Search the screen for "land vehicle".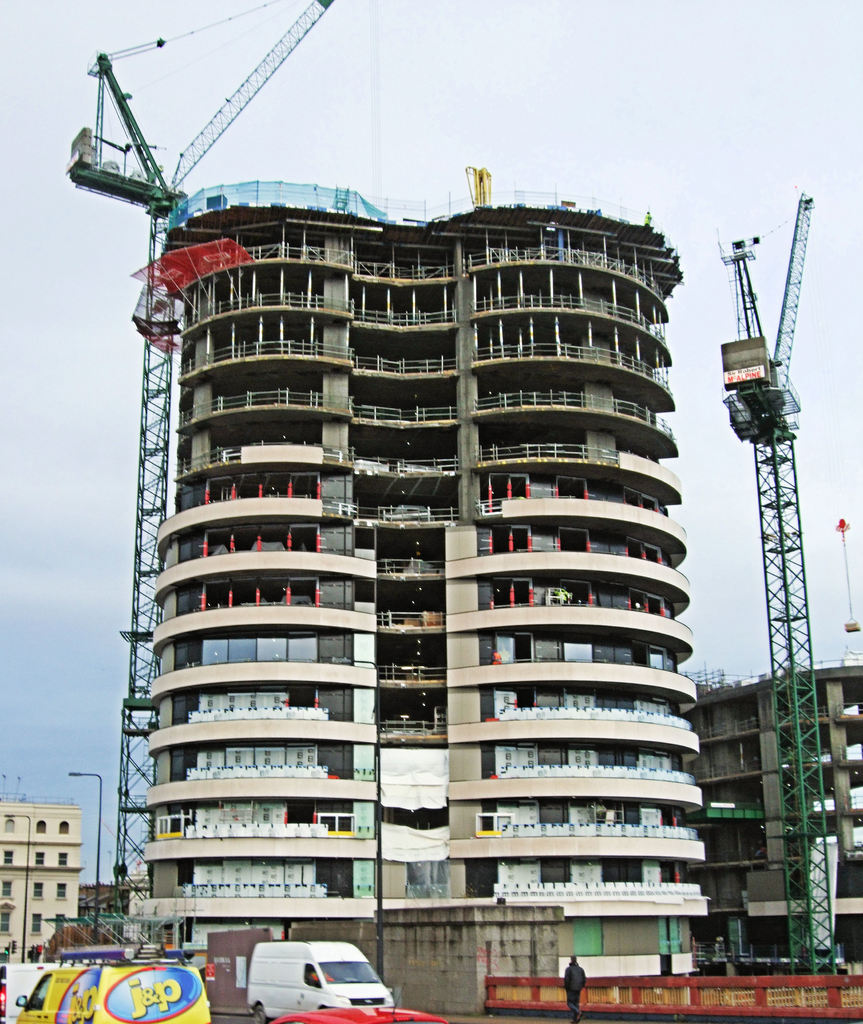
Found at bbox=(245, 938, 398, 1023).
